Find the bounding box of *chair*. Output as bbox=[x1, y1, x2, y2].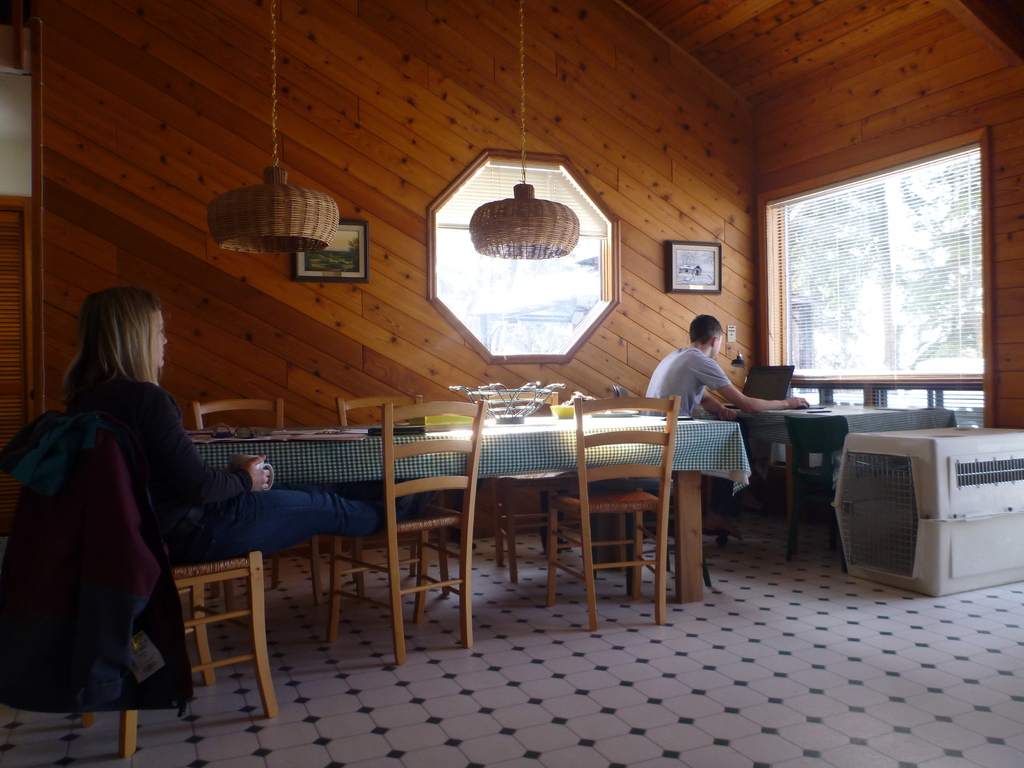
bbox=[478, 389, 597, 598].
